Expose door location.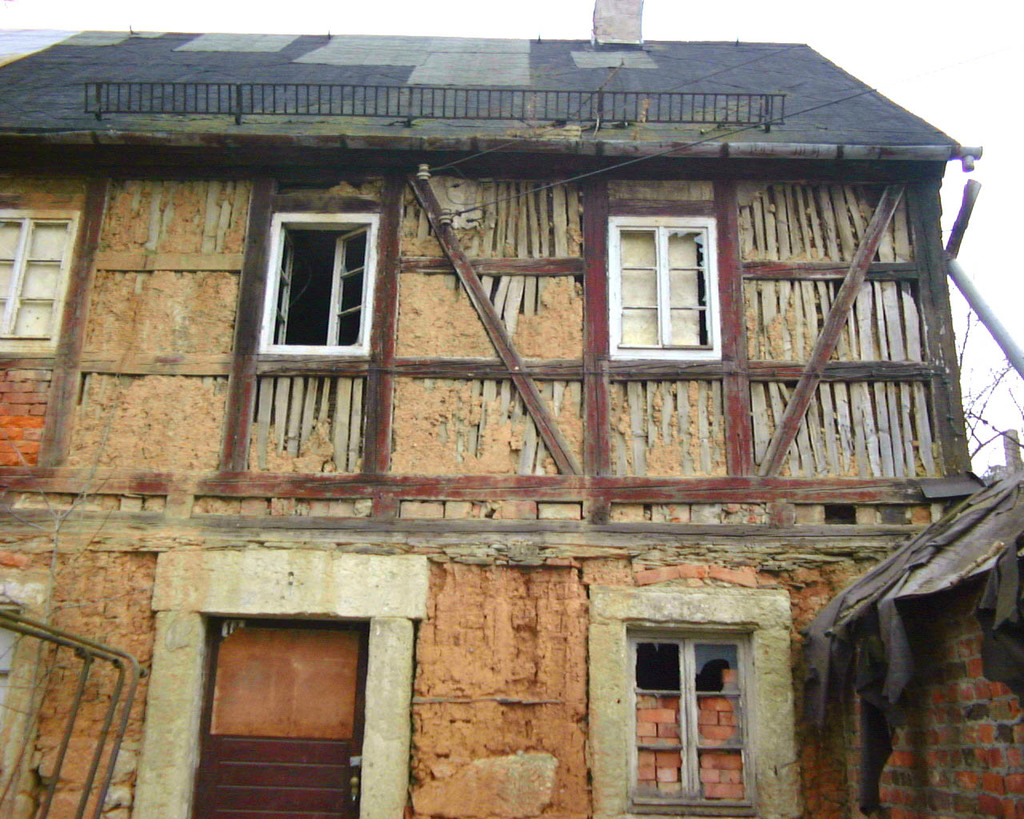
Exposed at x1=191, y1=617, x2=371, y2=818.
